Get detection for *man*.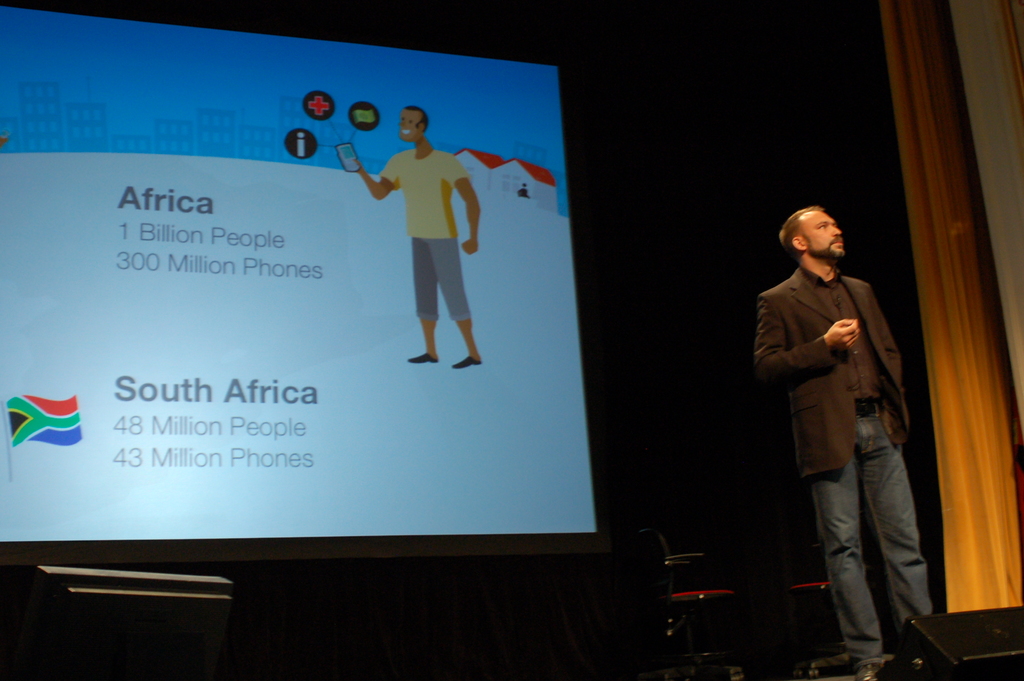
Detection: x1=351 y1=103 x2=481 y2=372.
